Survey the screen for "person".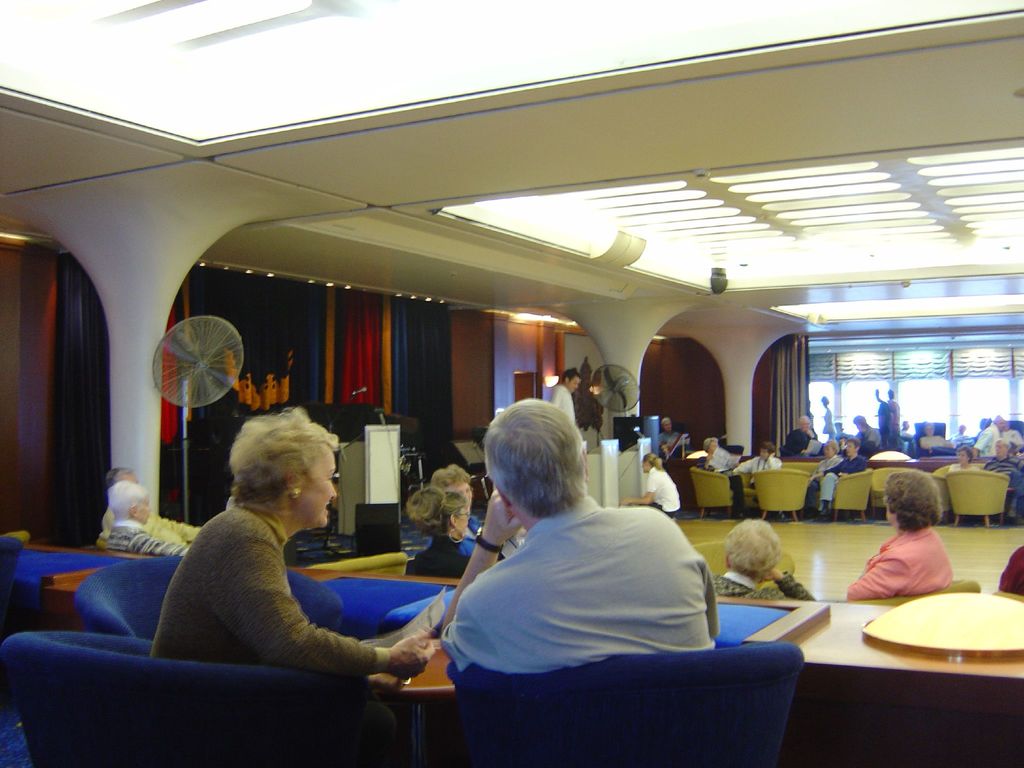
Survey found: BBox(840, 471, 954, 602).
